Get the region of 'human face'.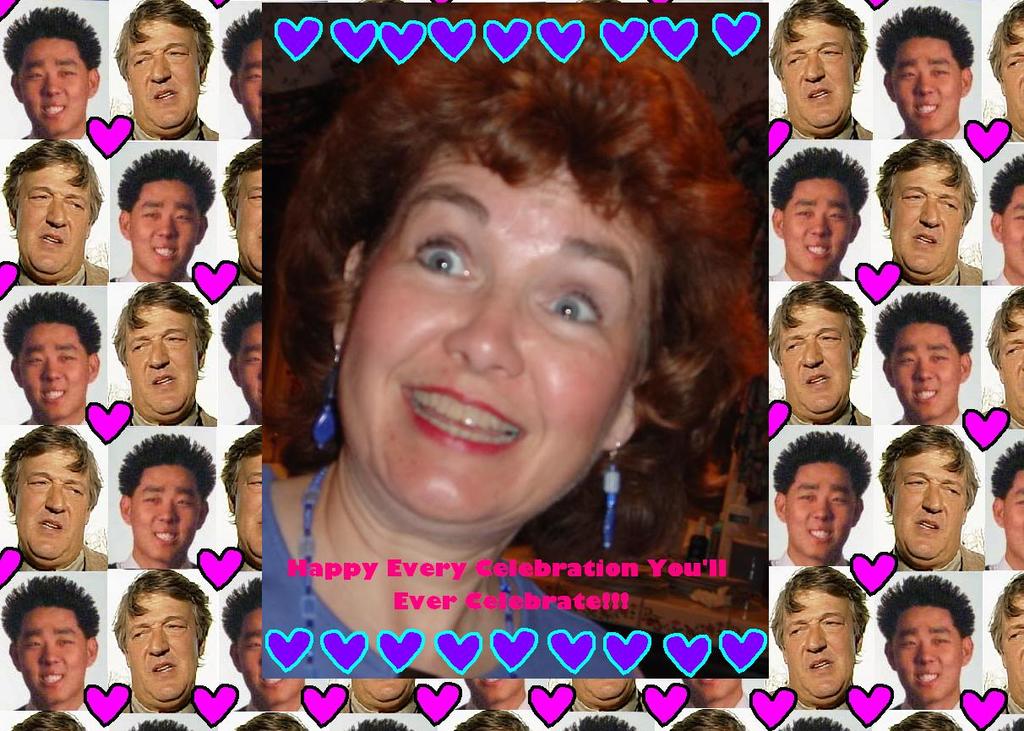
select_region(1001, 466, 1023, 556).
